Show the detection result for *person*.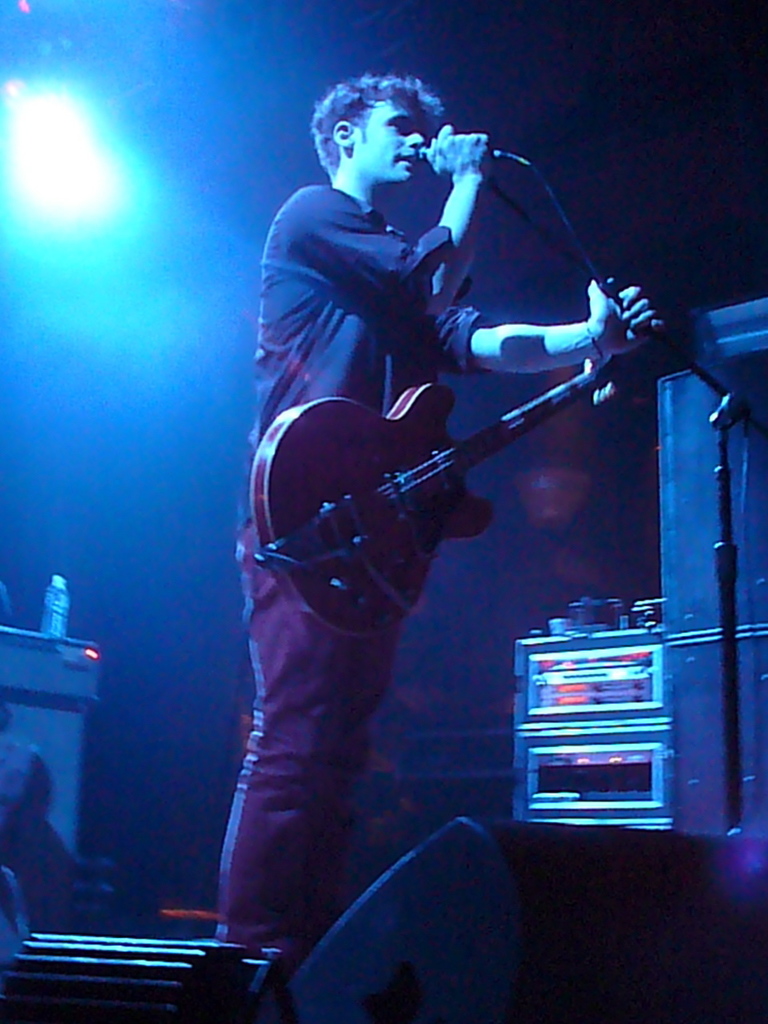
box=[209, 36, 670, 1012].
